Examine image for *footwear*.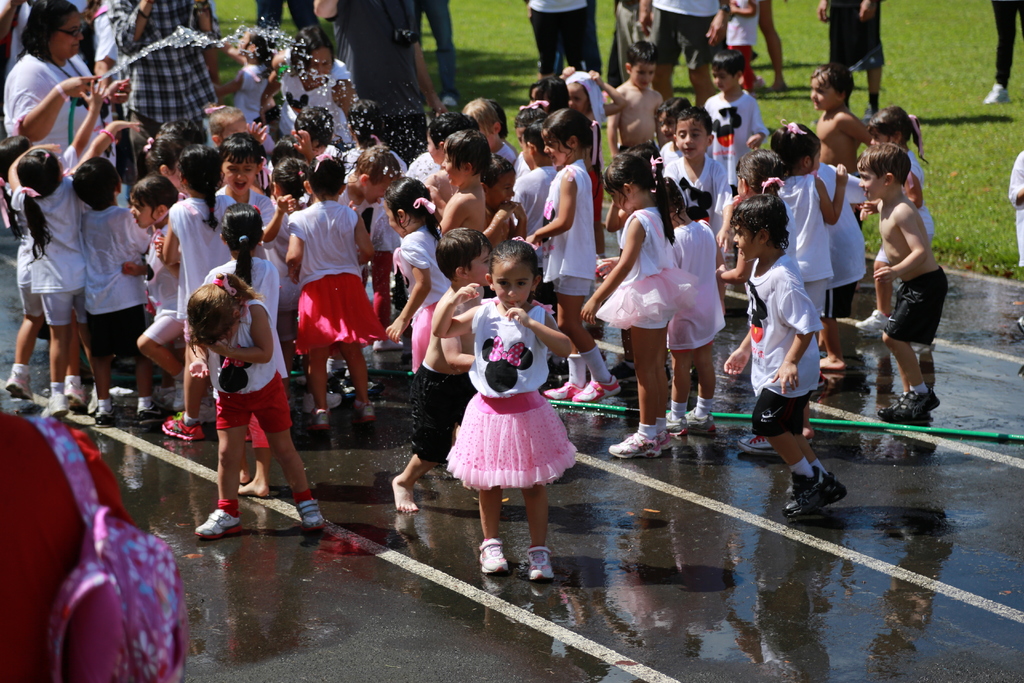
Examination result: {"left": 194, "top": 504, "right": 244, "bottom": 534}.
